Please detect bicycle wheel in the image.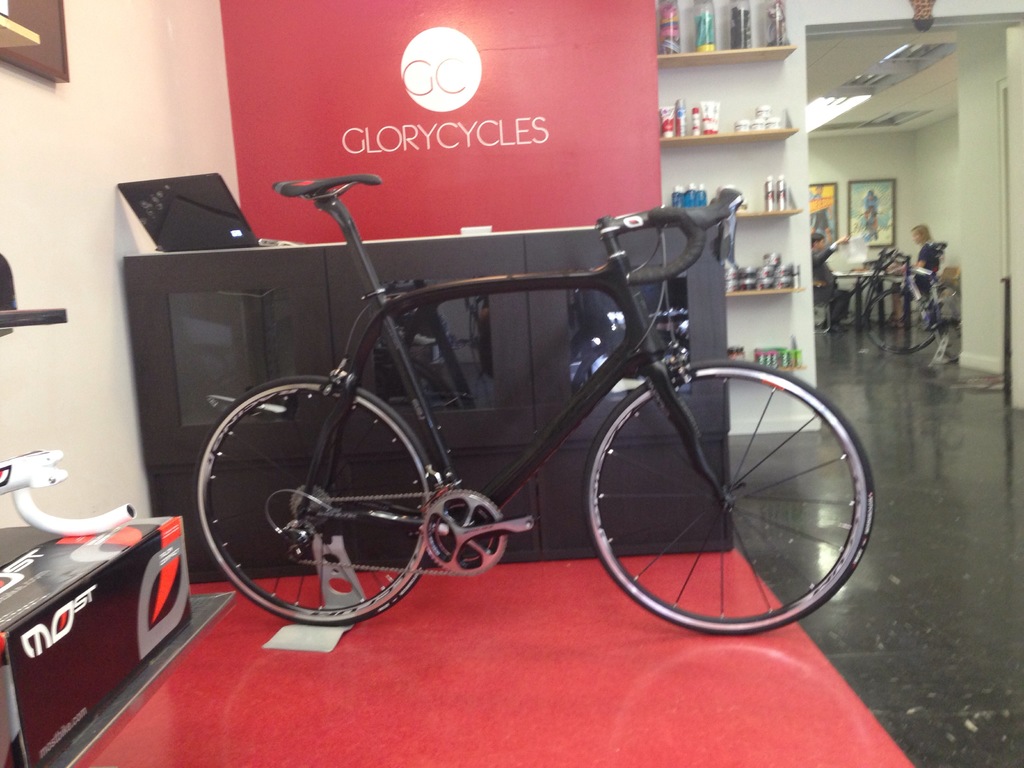
rect(193, 371, 436, 632).
